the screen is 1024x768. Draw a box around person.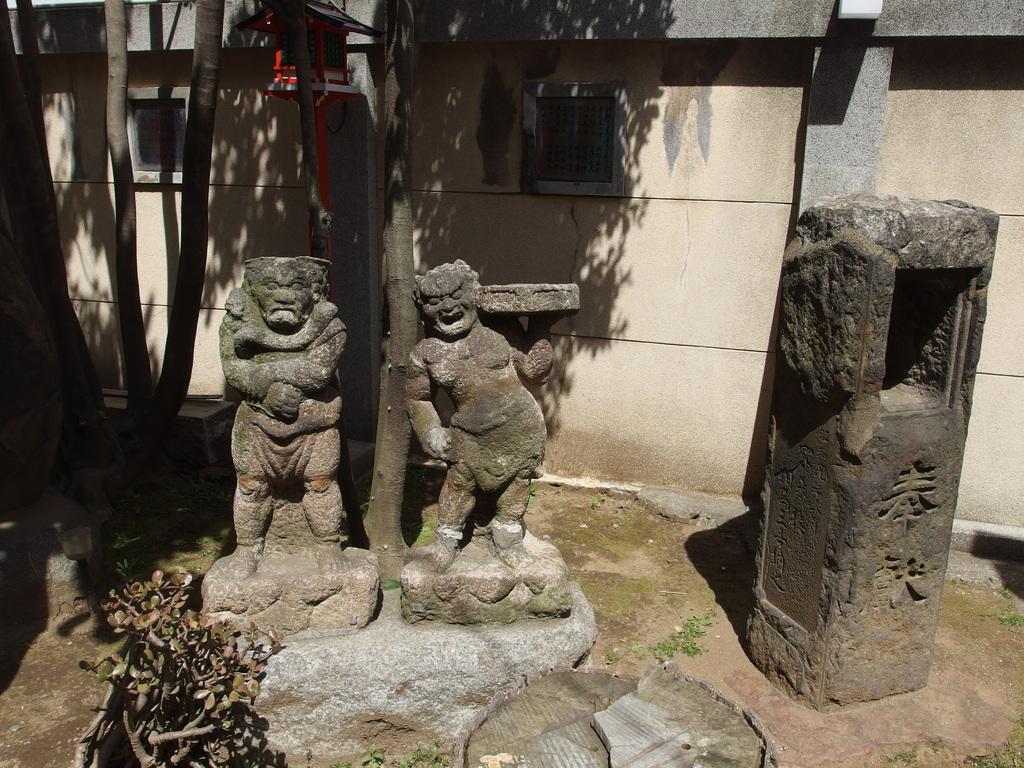
l=217, t=252, r=348, b=582.
